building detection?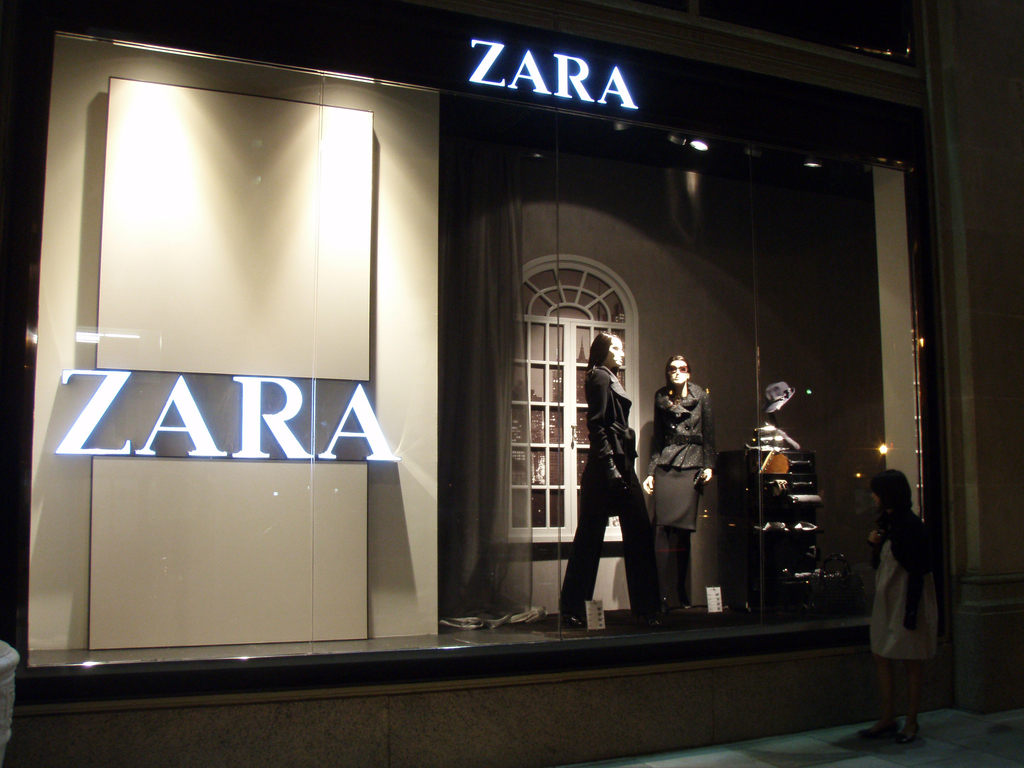
bbox=[0, 0, 1023, 767]
